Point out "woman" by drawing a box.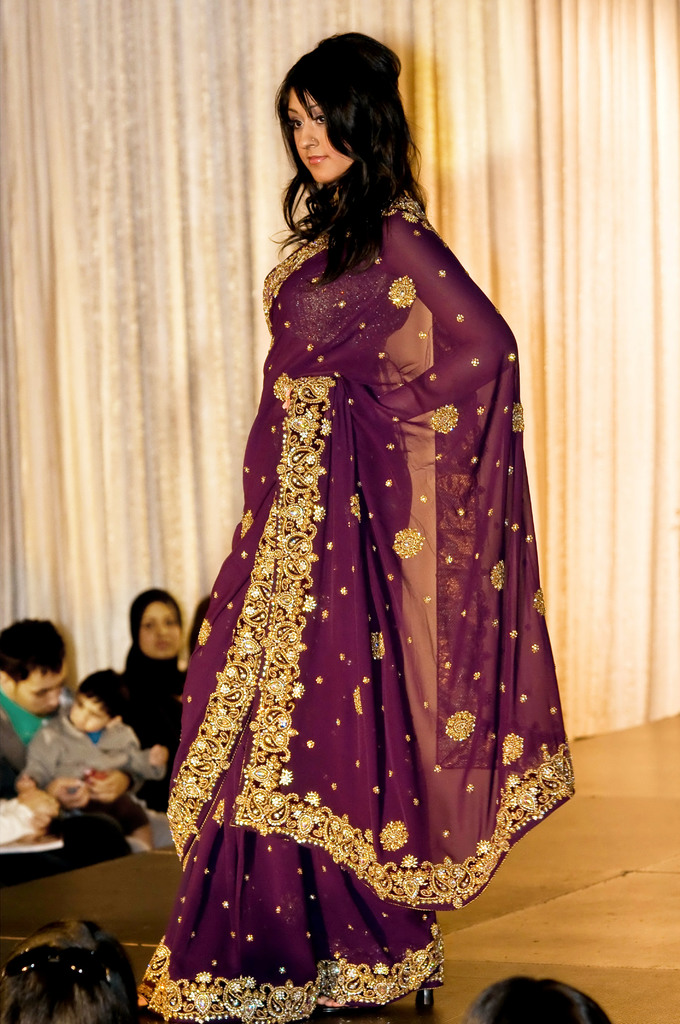
bbox=(134, 26, 581, 1023).
